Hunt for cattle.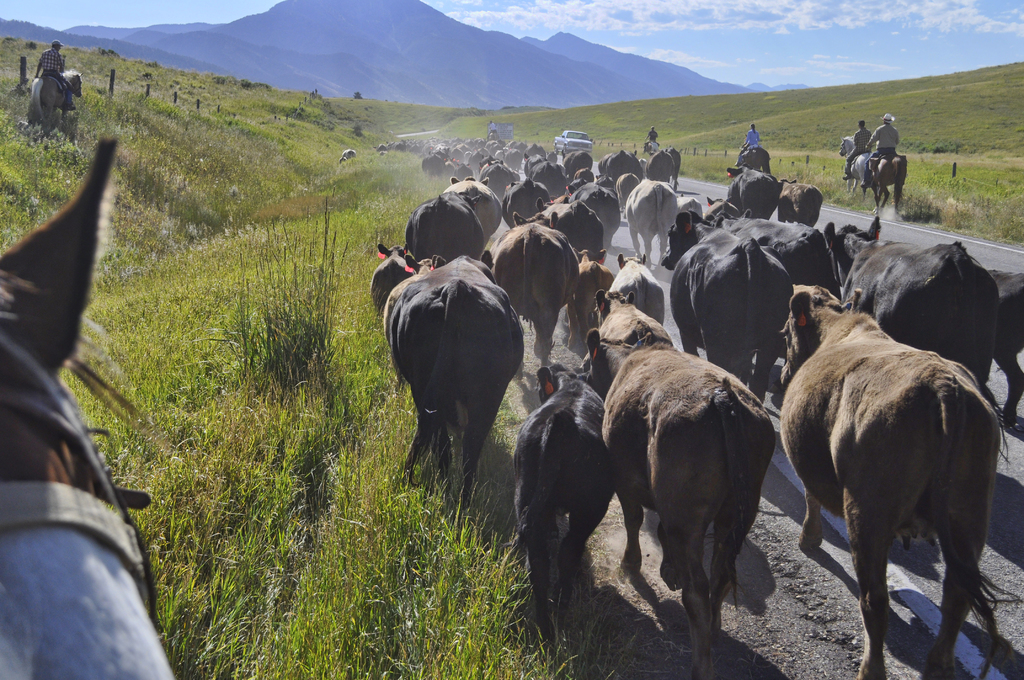
Hunted down at detection(376, 145, 386, 152).
